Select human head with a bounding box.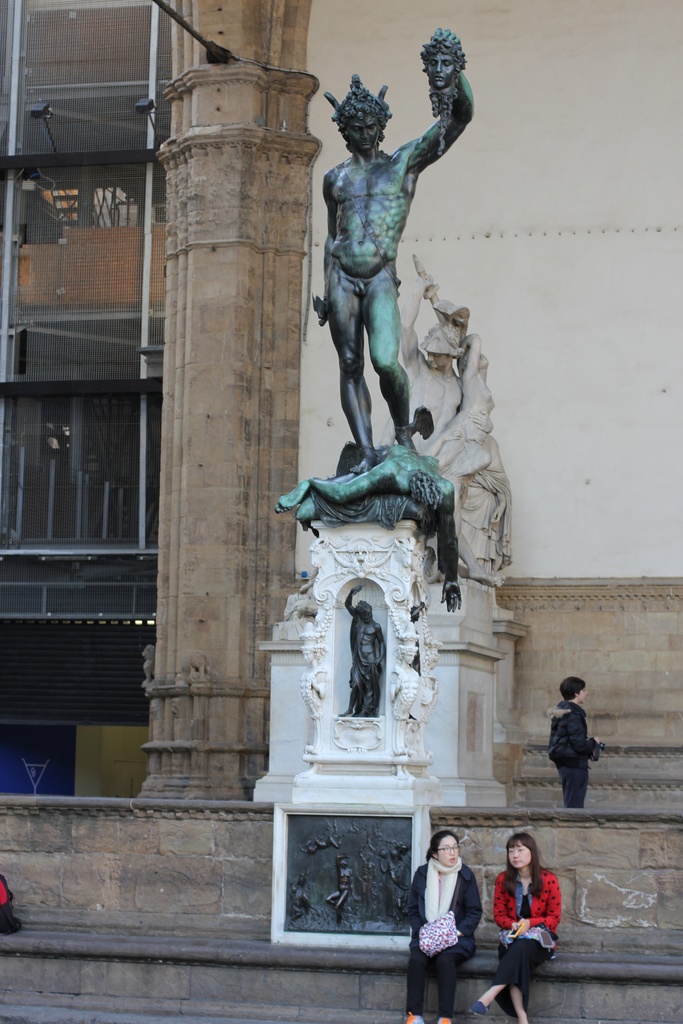
region(420, 321, 464, 369).
